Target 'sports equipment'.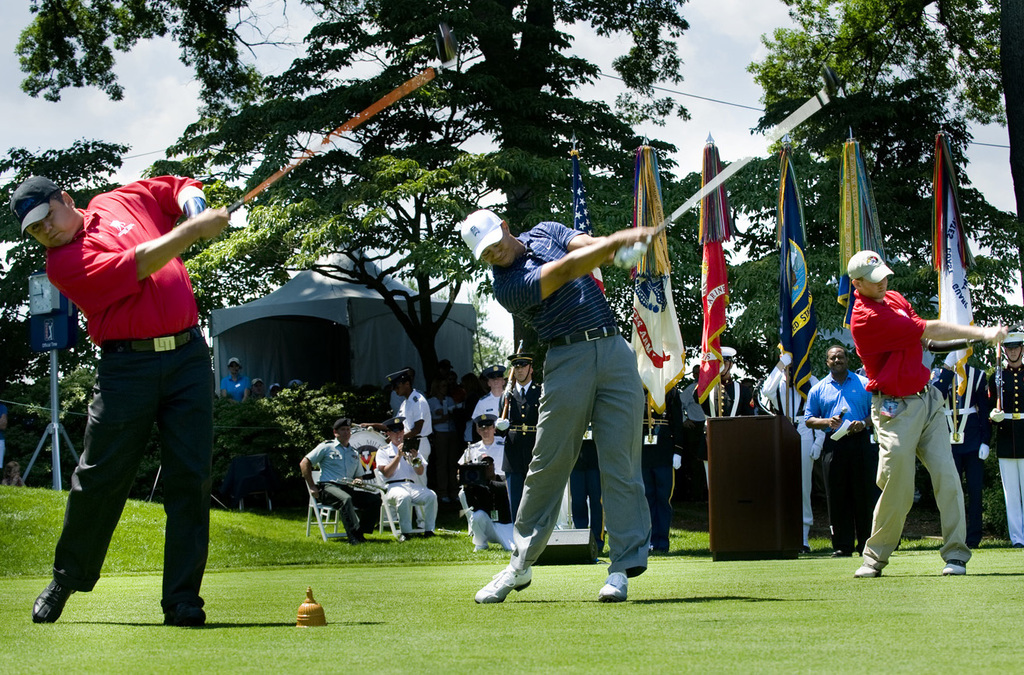
Target region: (647, 80, 836, 245).
